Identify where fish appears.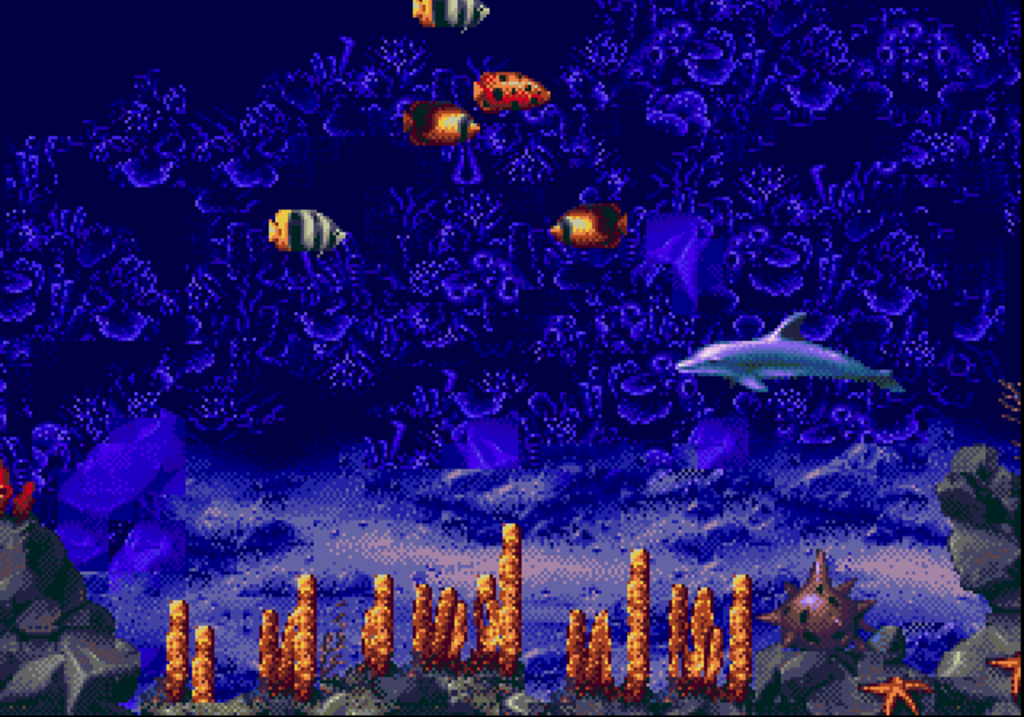
Appears at x1=0 y1=463 x2=14 y2=514.
